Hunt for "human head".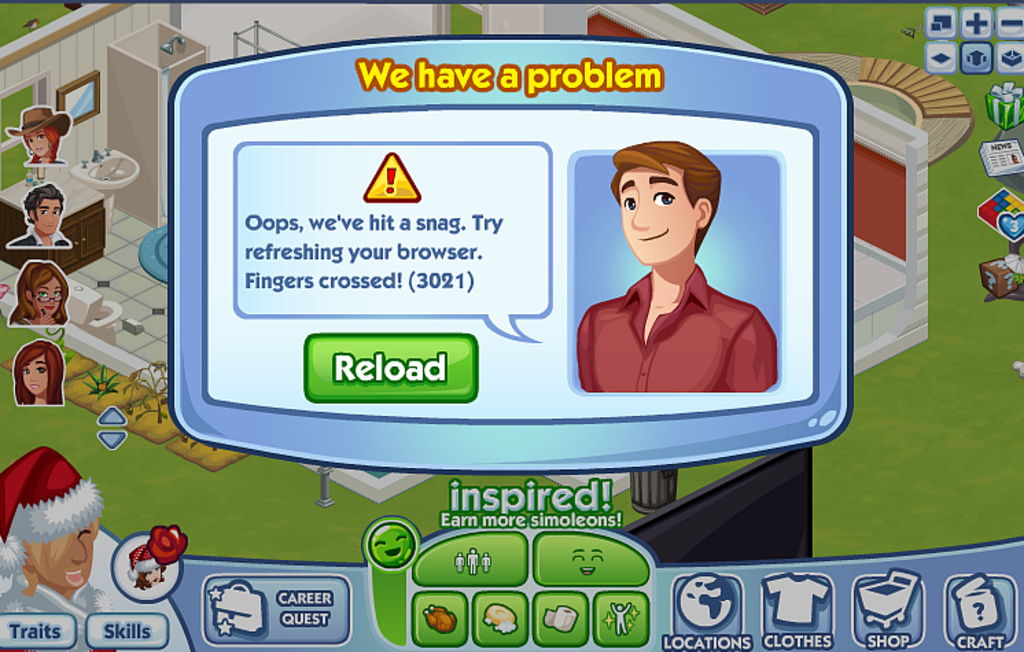
Hunted down at BBox(21, 483, 99, 600).
